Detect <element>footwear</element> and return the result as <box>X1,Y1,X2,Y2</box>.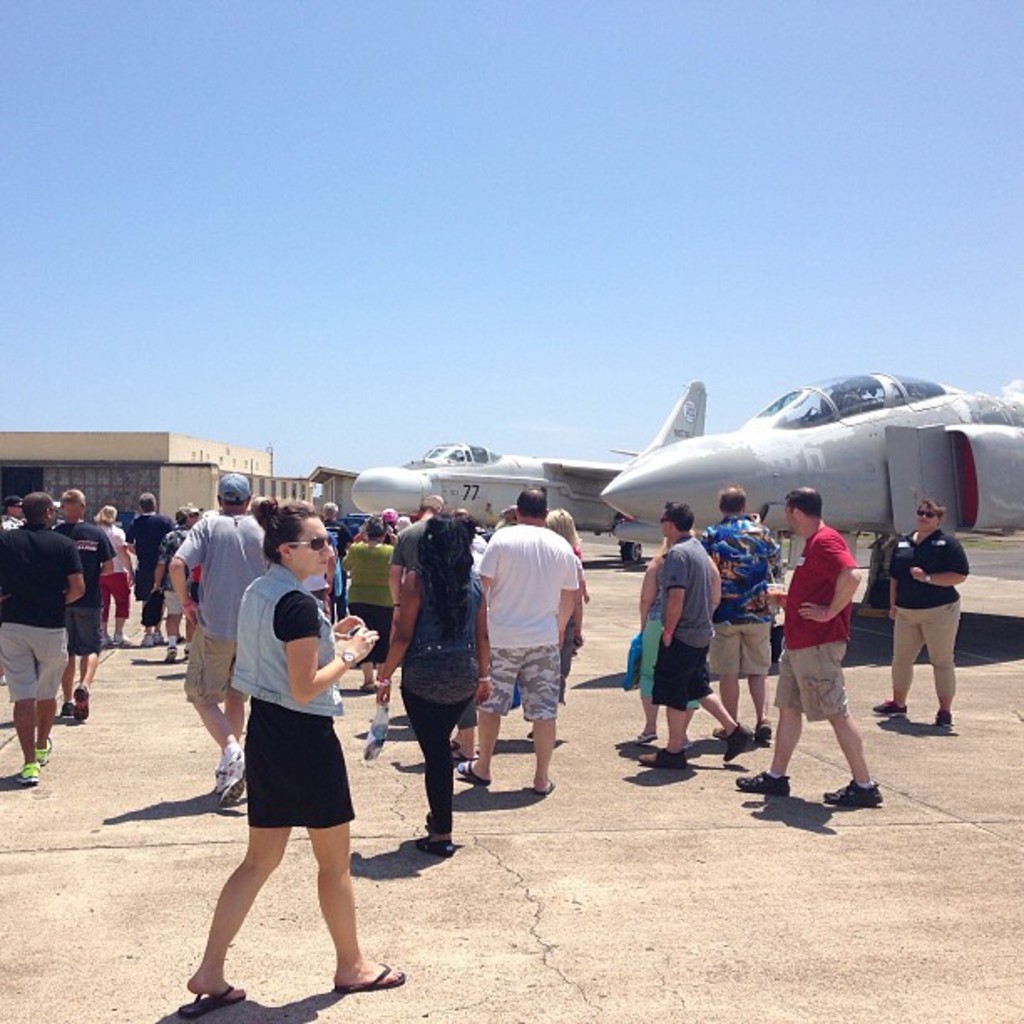
<box>117,637,131,644</box>.
